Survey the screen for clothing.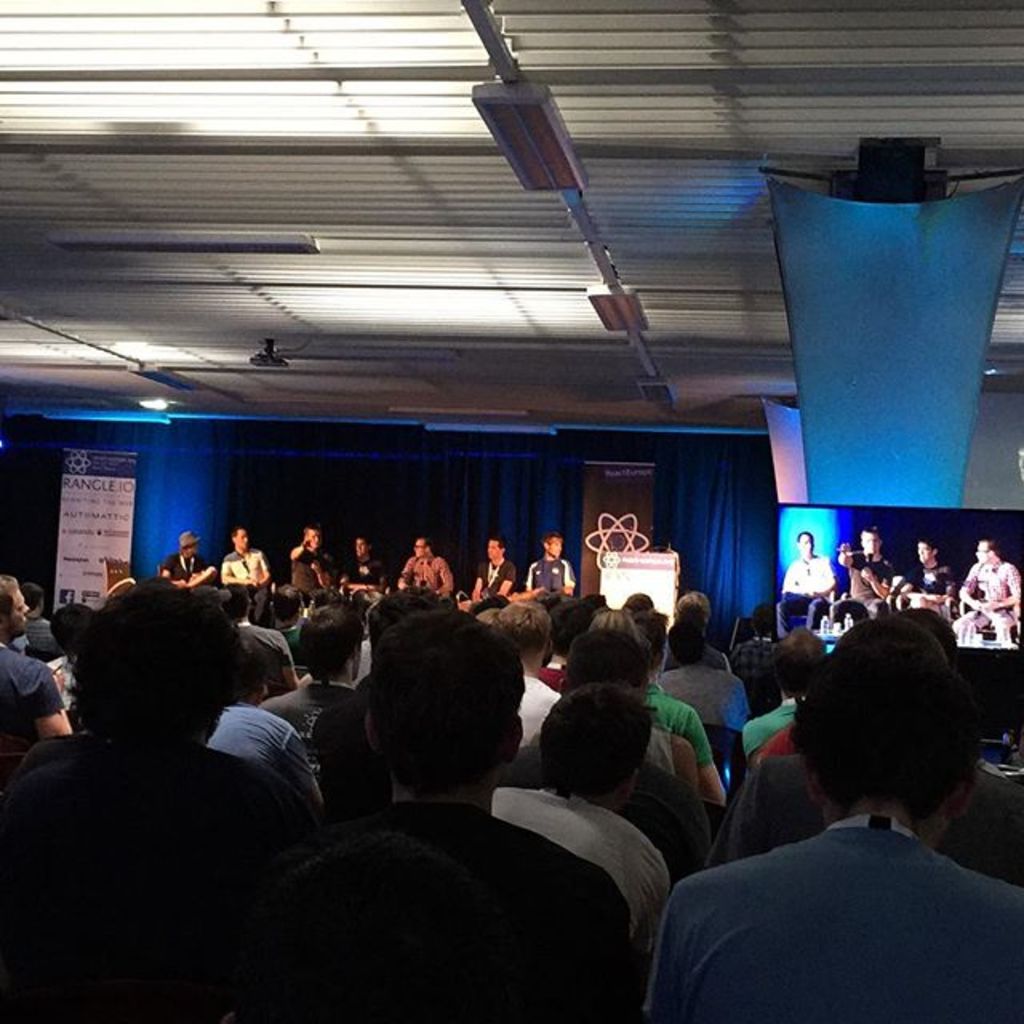
Survey found: bbox=(157, 549, 211, 605).
